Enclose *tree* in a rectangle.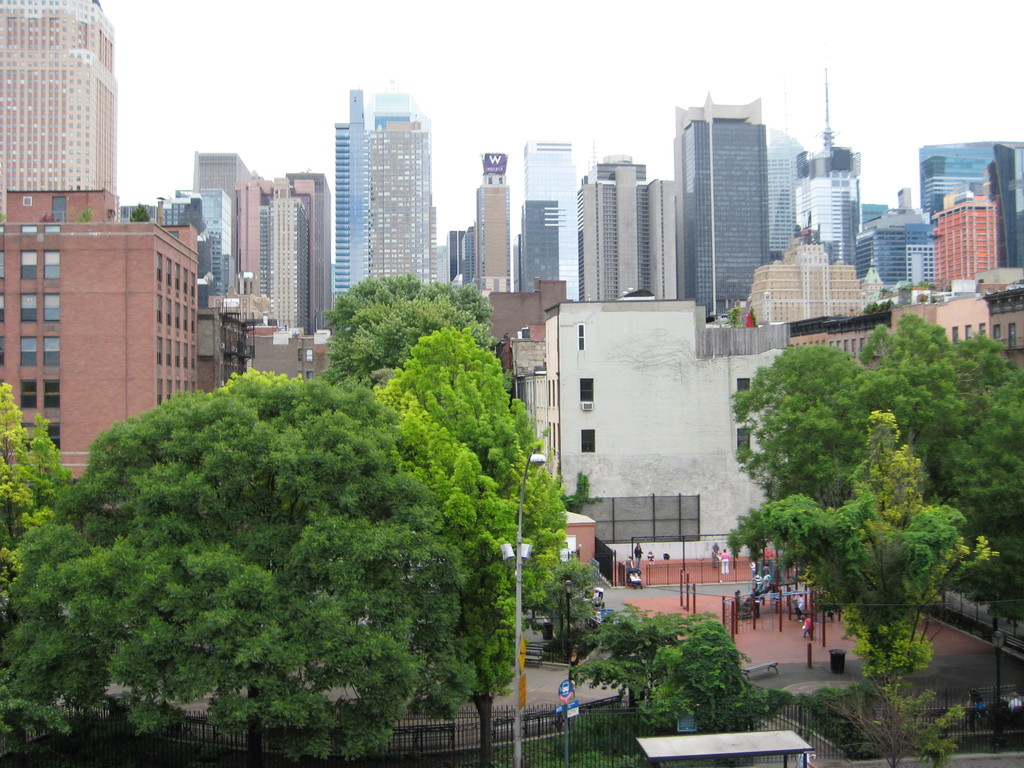
x1=376, y1=321, x2=573, y2=767.
